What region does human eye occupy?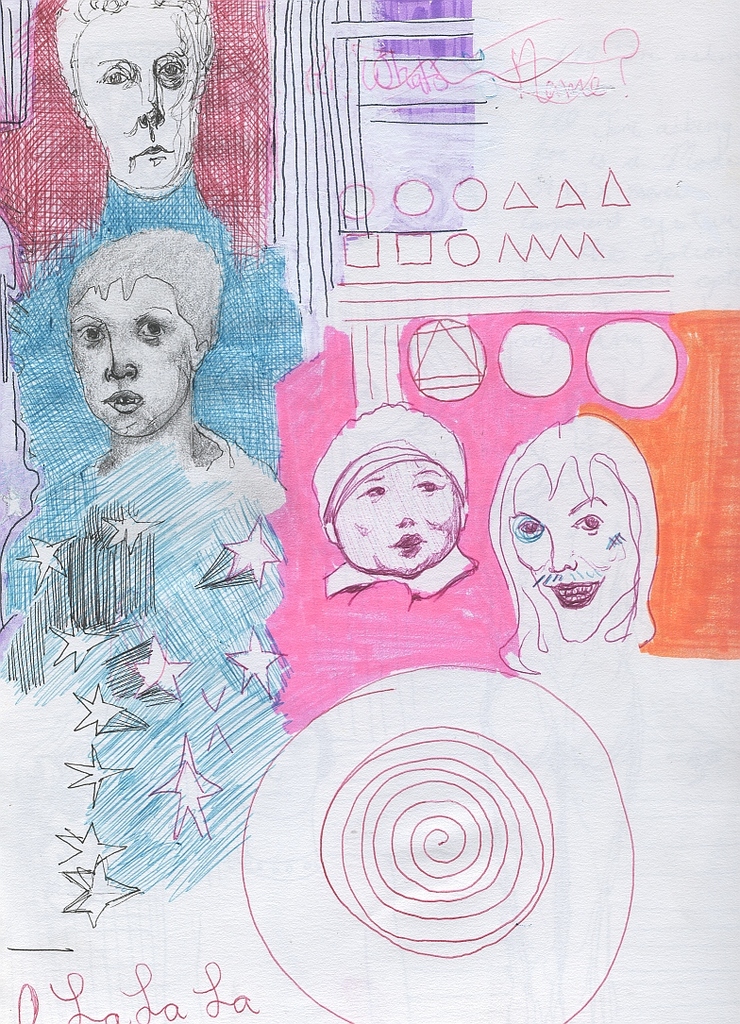
locate(159, 59, 189, 85).
